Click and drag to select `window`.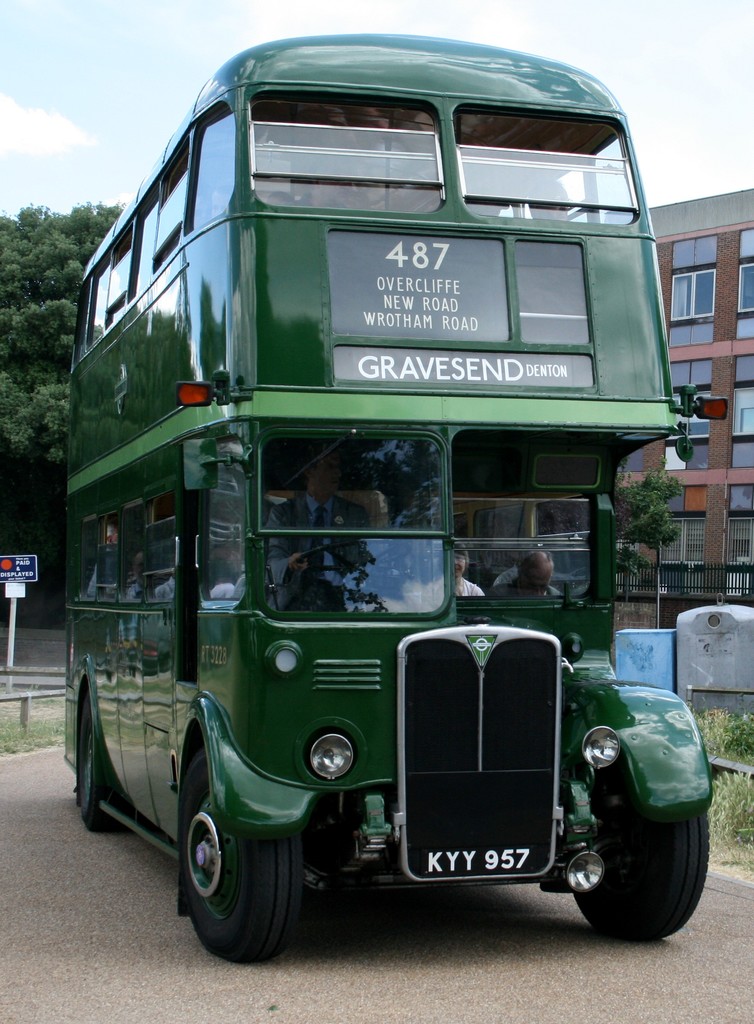
Selection: (195, 436, 247, 602).
